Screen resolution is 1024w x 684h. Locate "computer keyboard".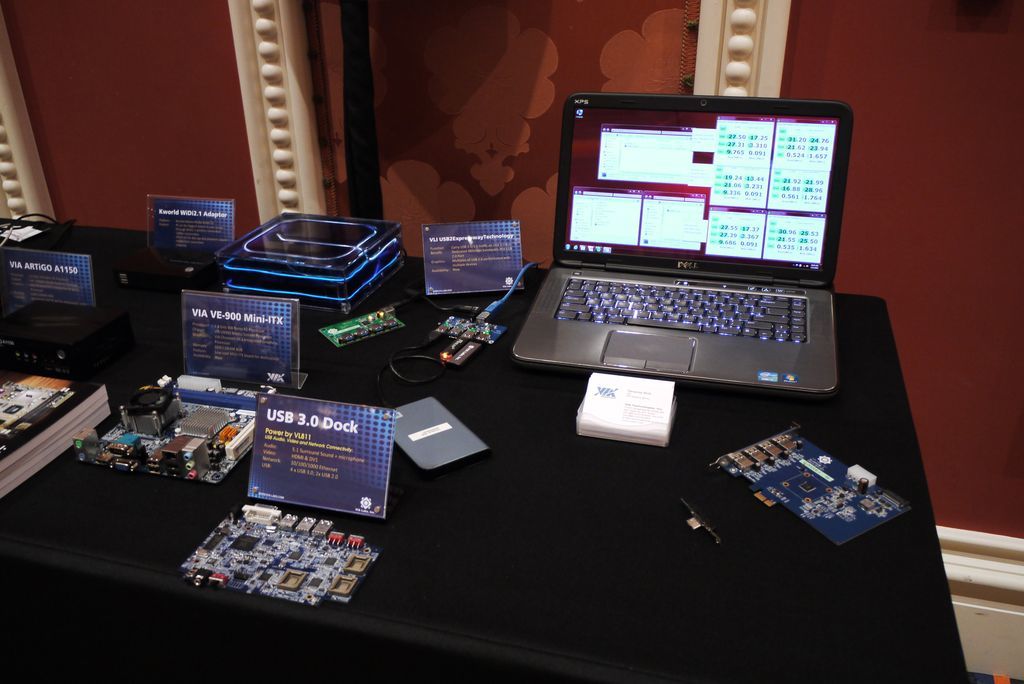
{"x1": 554, "y1": 275, "x2": 812, "y2": 347}.
